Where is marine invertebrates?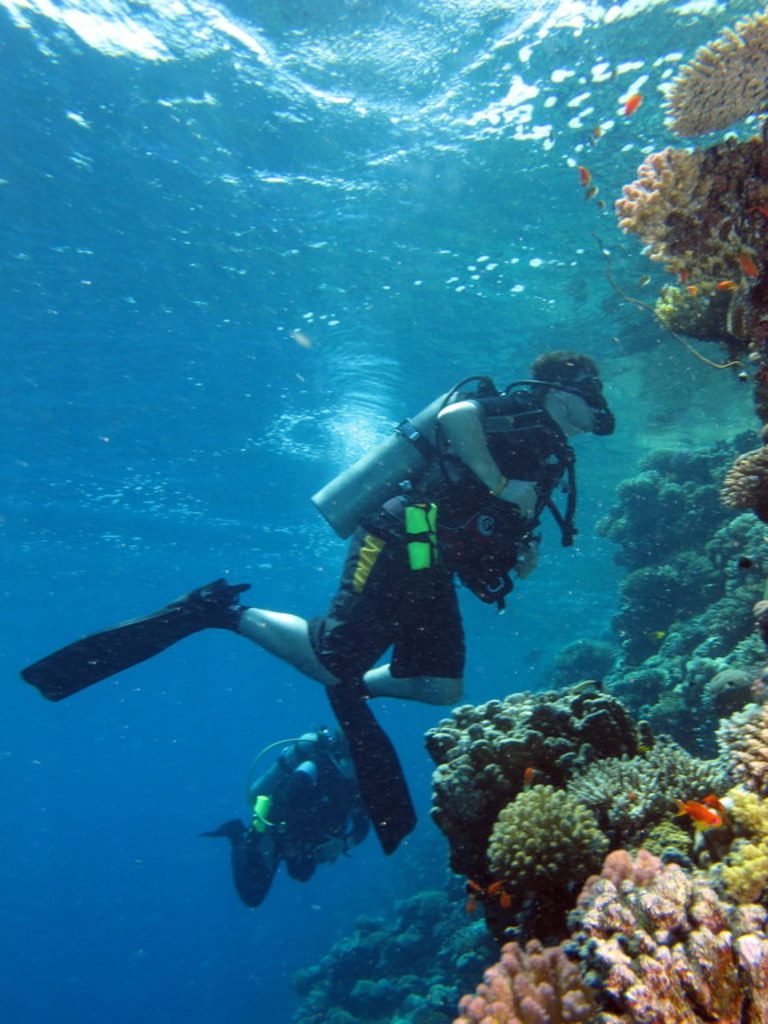
Rect(447, 927, 571, 1023).
